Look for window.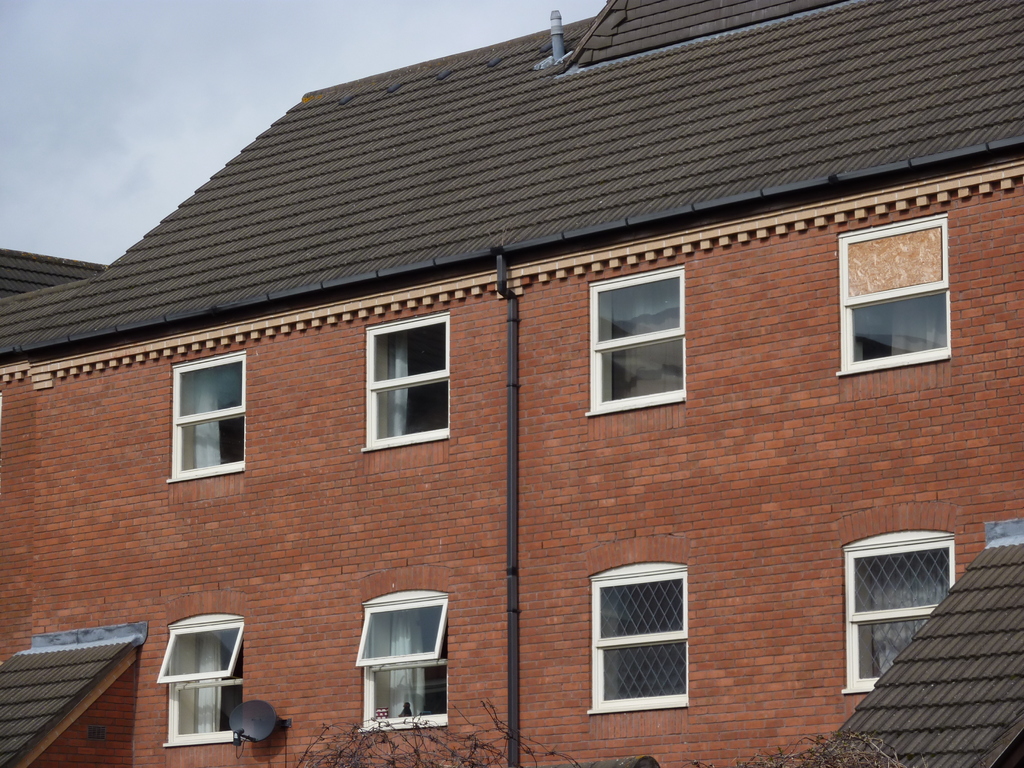
Found: 586:263:697:426.
